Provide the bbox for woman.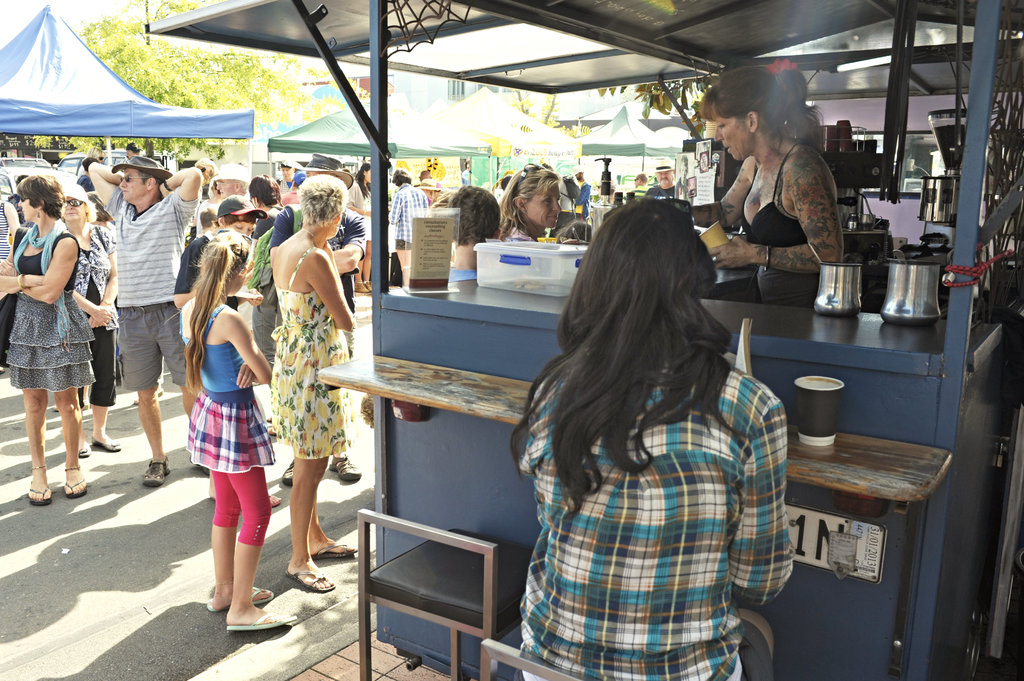
bbox=(502, 189, 793, 680).
